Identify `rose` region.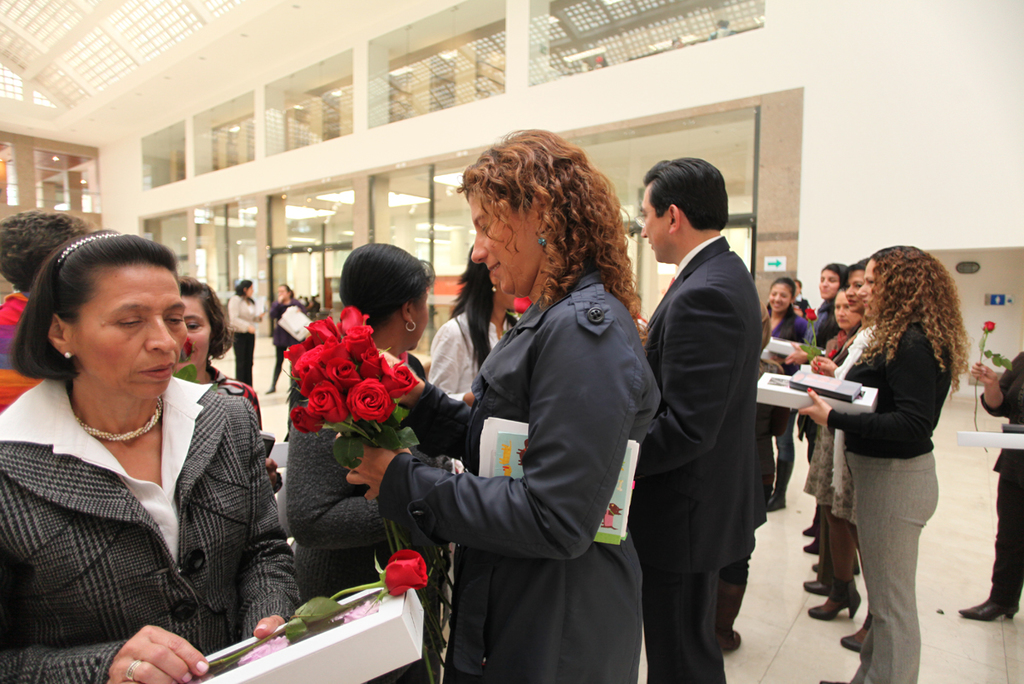
Region: left=981, top=321, right=996, bottom=333.
